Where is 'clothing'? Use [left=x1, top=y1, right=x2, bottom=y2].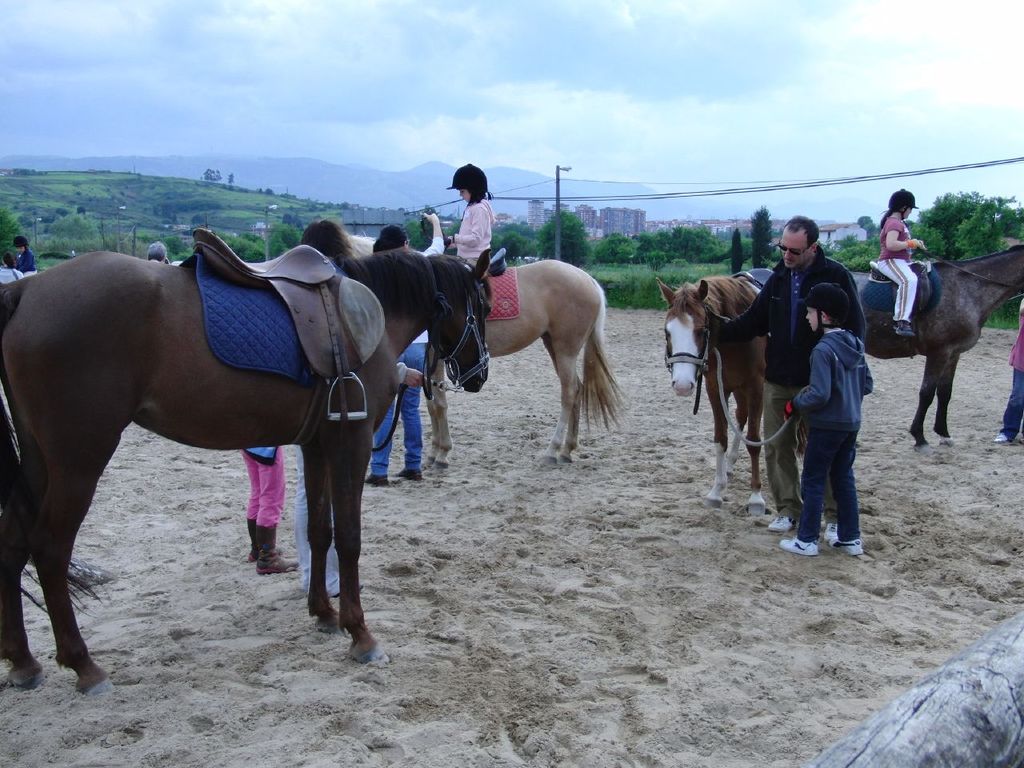
[left=374, top=330, right=430, bottom=474].
